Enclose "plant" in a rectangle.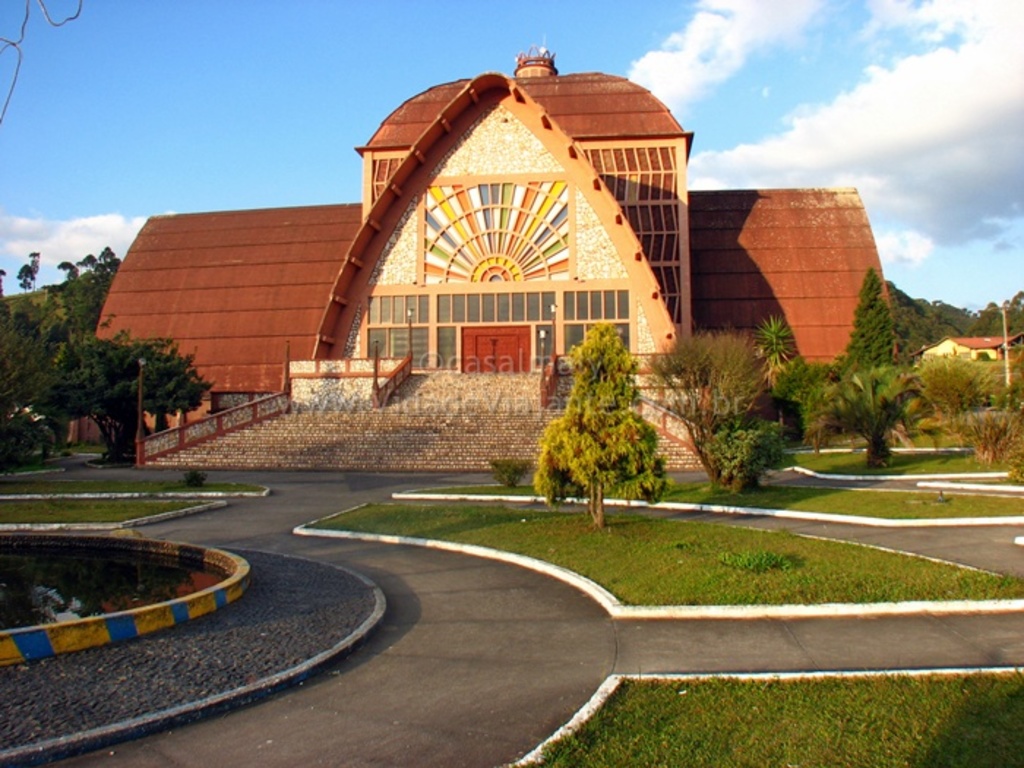
[739,420,796,468].
